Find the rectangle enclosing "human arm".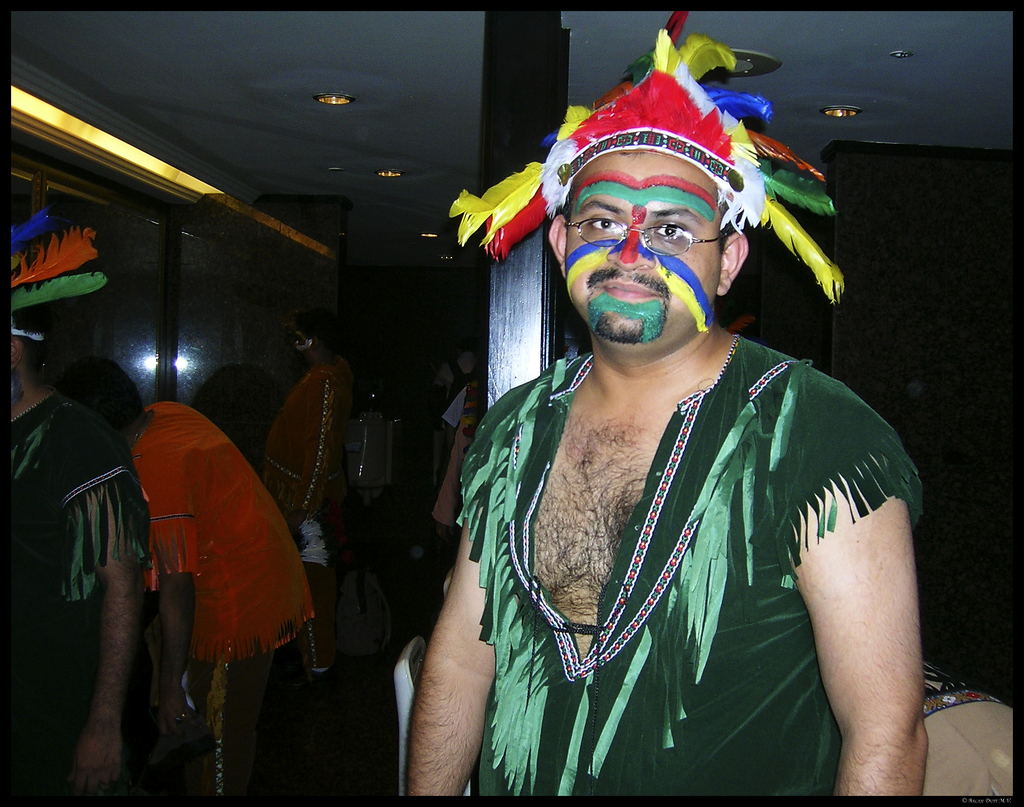
x1=154 y1=432 x2=209 y2=751.
